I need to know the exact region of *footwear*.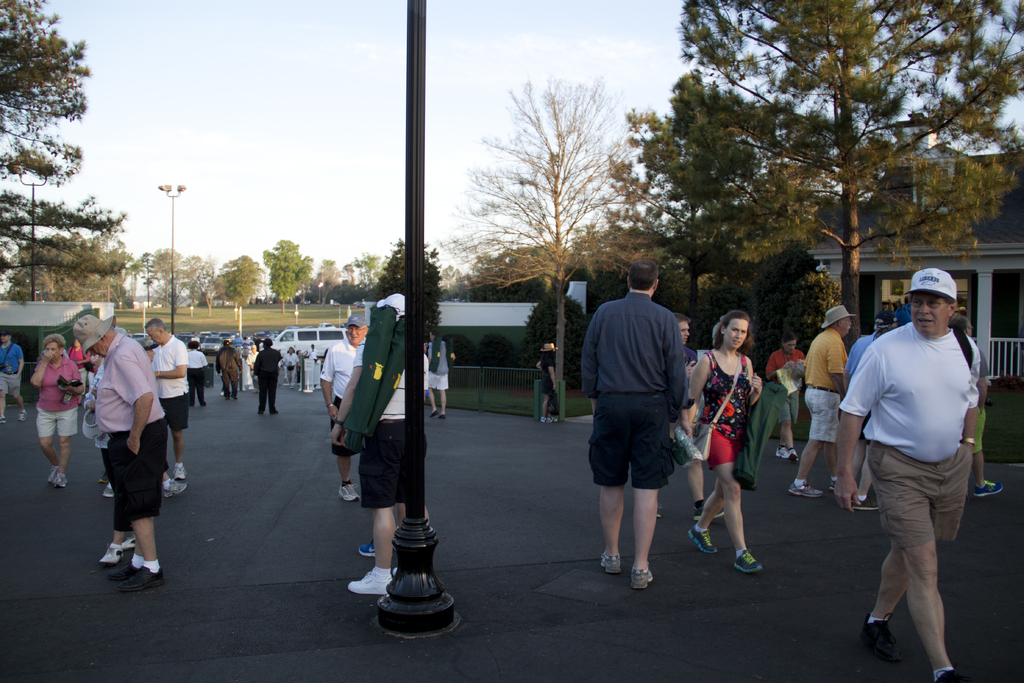
Region: [777, 449, 789, 463].
